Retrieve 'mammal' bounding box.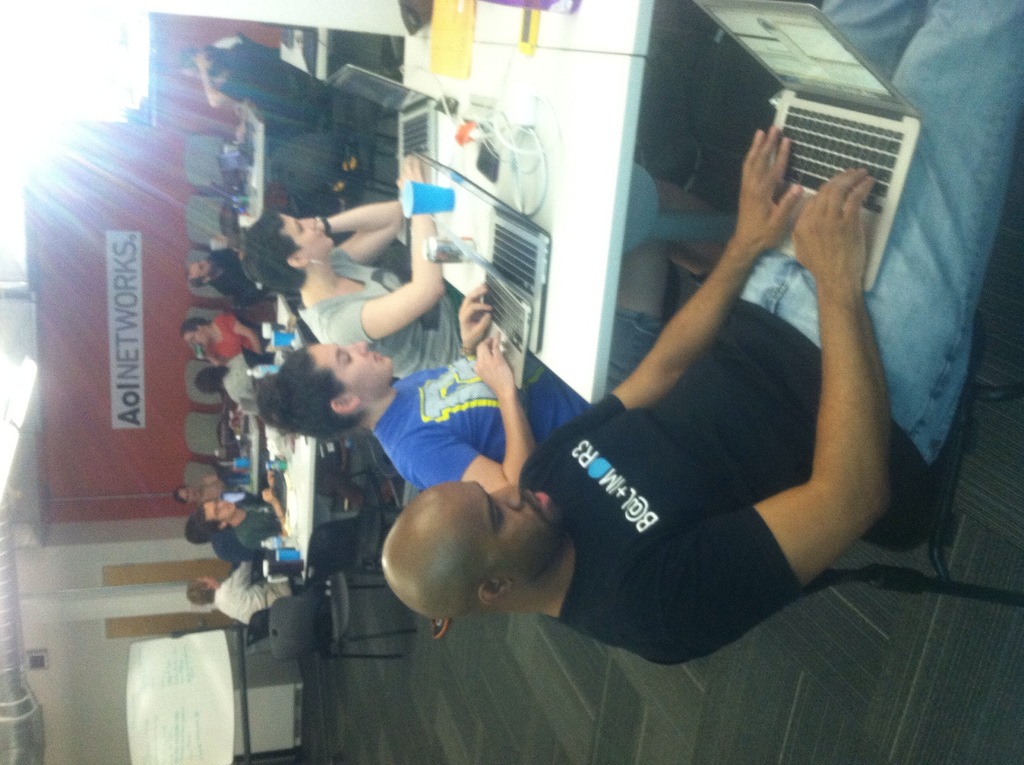
Bounding box: {"left": 376, "top": 119, "right": 965, "bottom": 667}.
